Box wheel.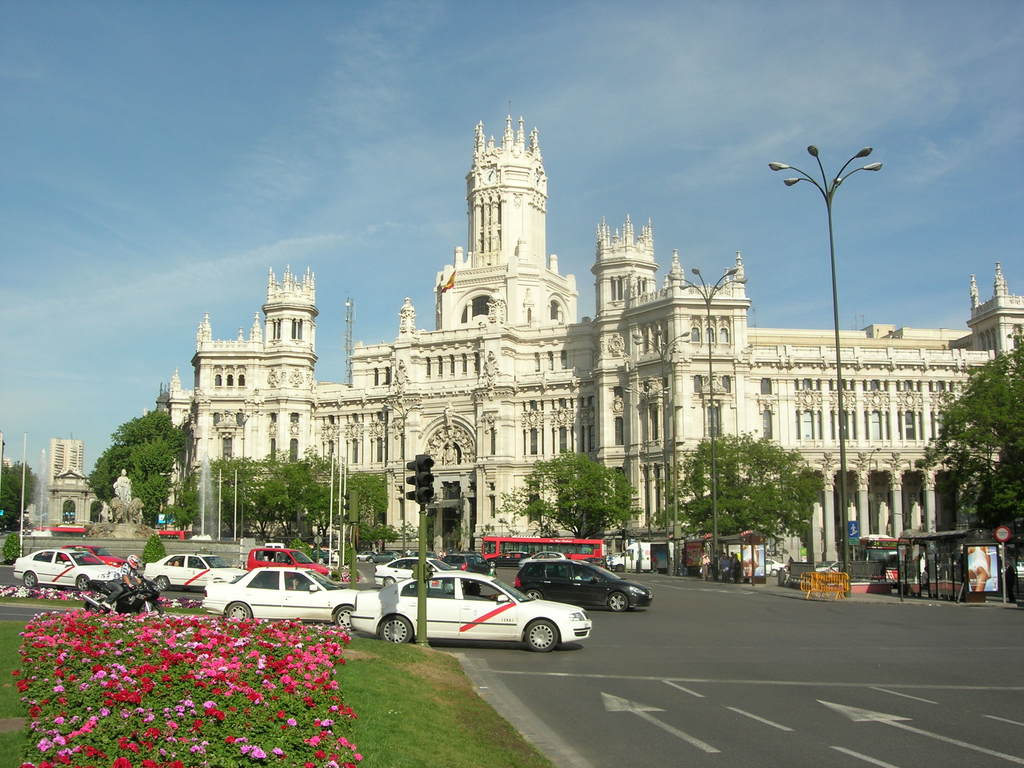
(226,600,255,619).
